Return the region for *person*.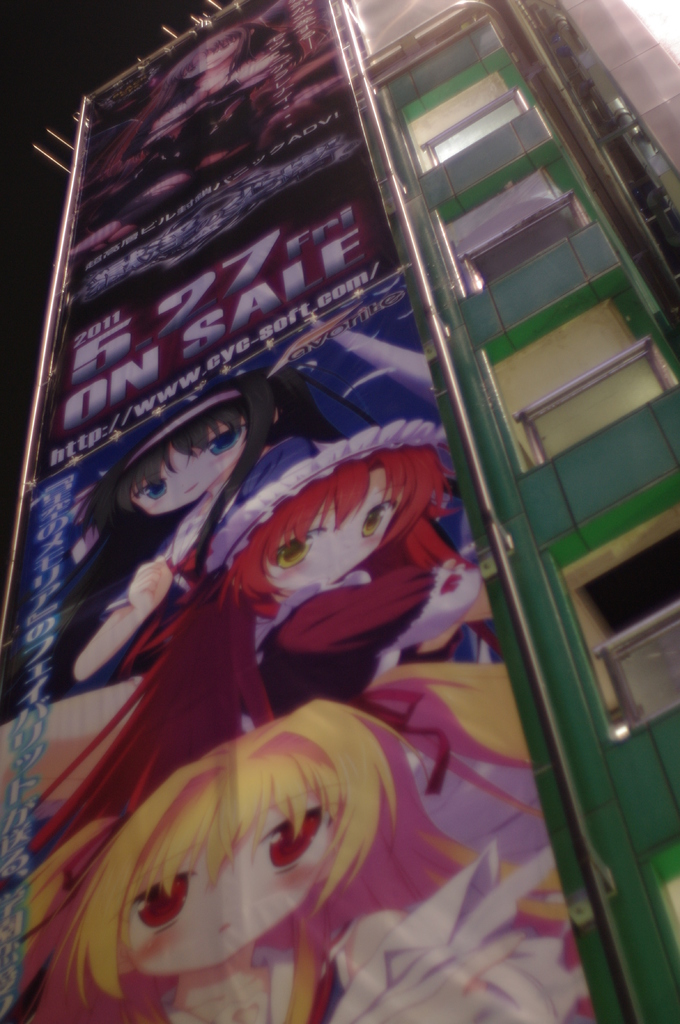
select_region(56, 686, 504, 1021).
